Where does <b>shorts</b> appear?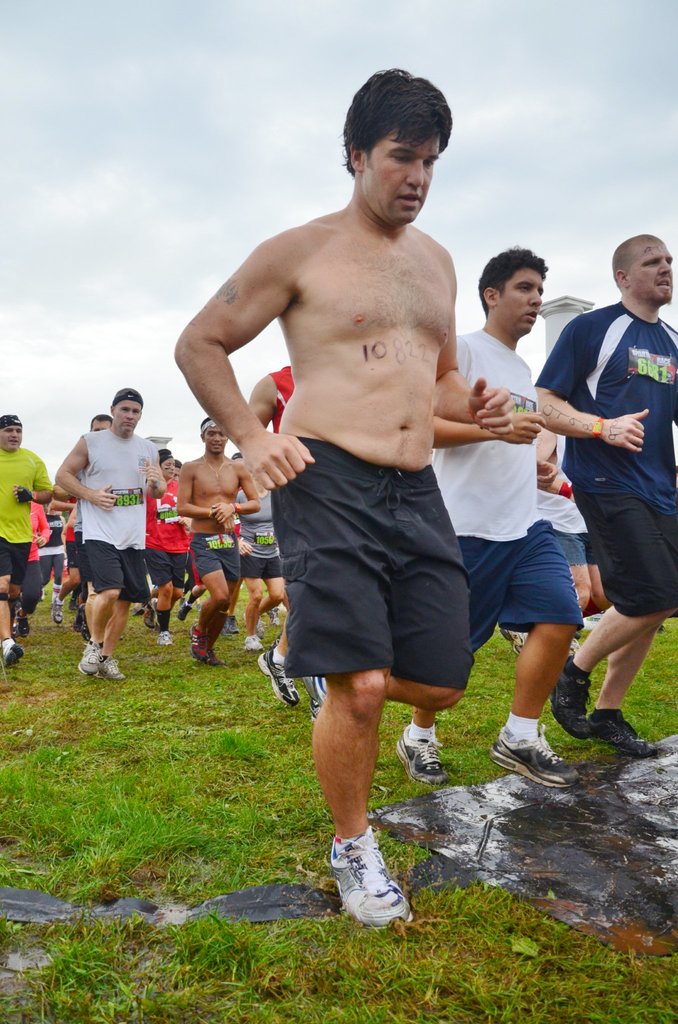
Appears at (190,532,240,588).
